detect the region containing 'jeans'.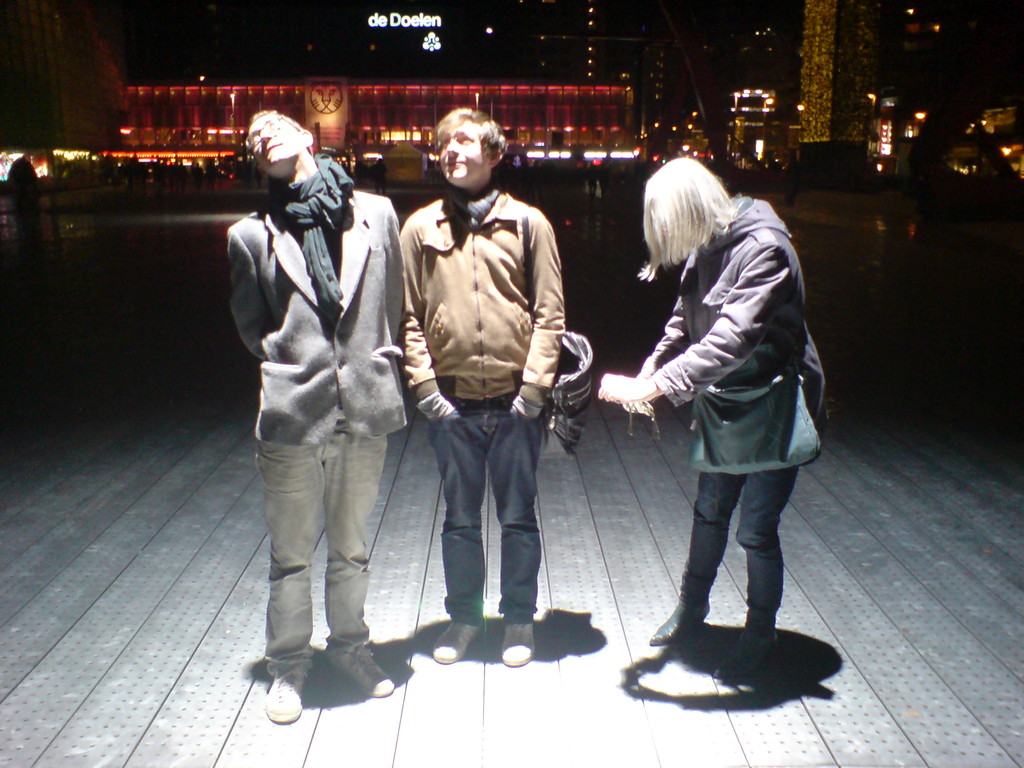
bbox(420, 382, 550, 620).
